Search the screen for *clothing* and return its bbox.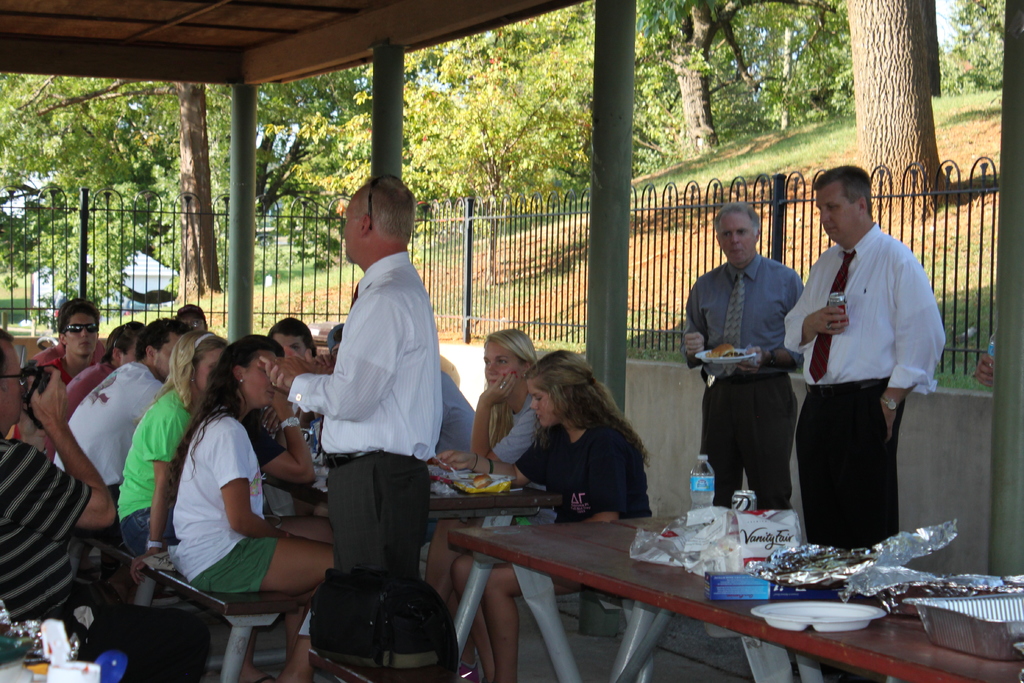
Found: (left=0, top=416, right=238, bottom=674).
